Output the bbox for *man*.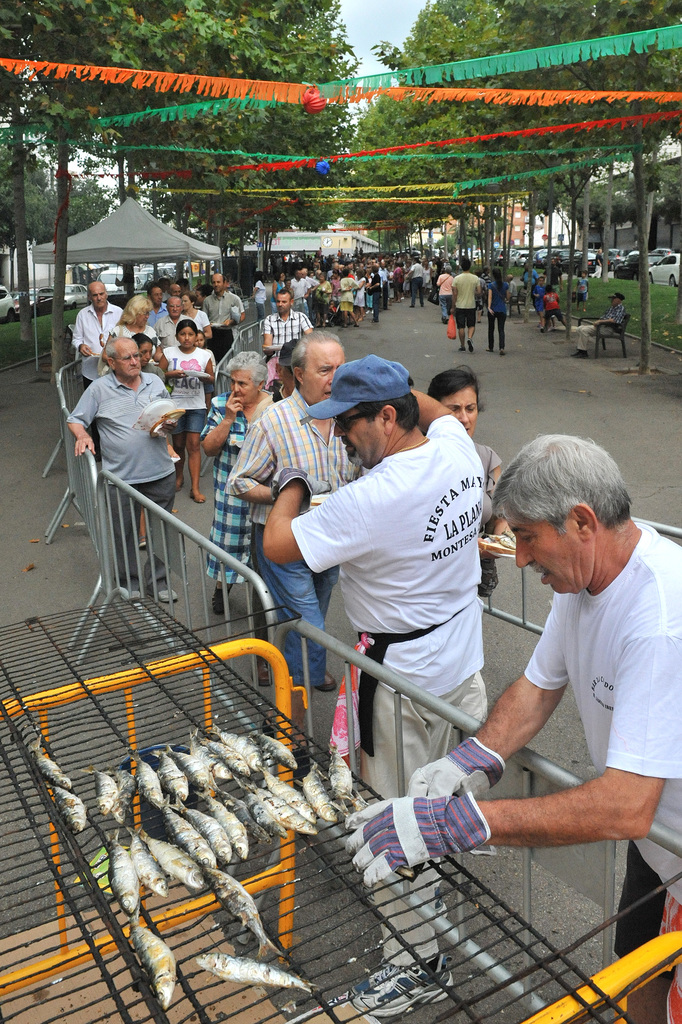
<box>444,261,484,356</box>.
